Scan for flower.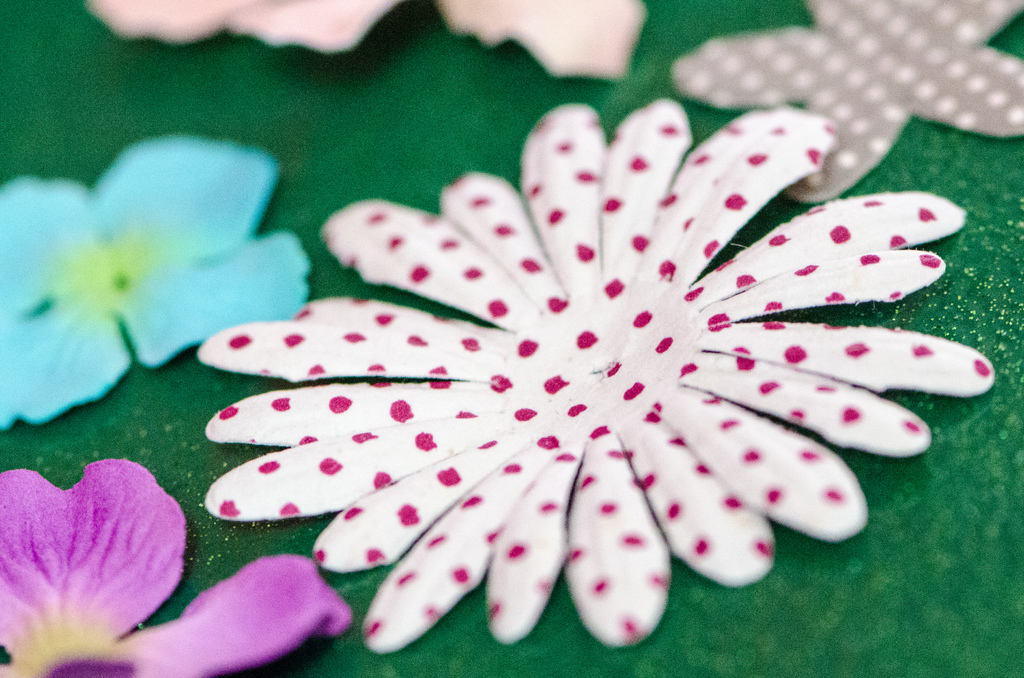
Scan result: box(0, 471, 335, 677).
